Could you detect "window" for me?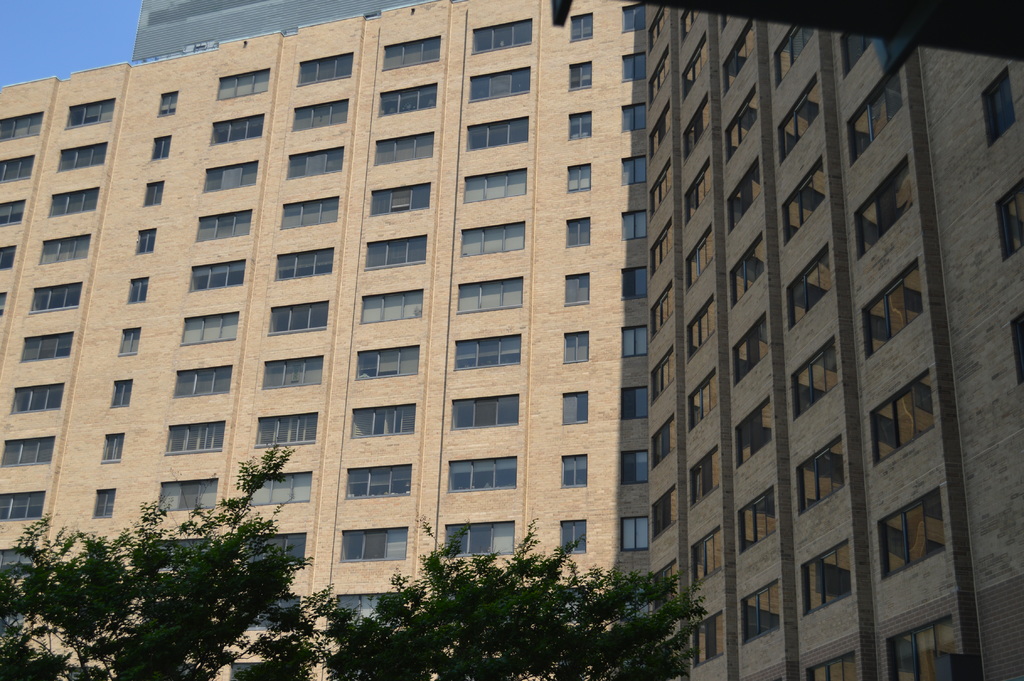
Detection result: [x1=293, y1=55, x2=360, y2=86].
